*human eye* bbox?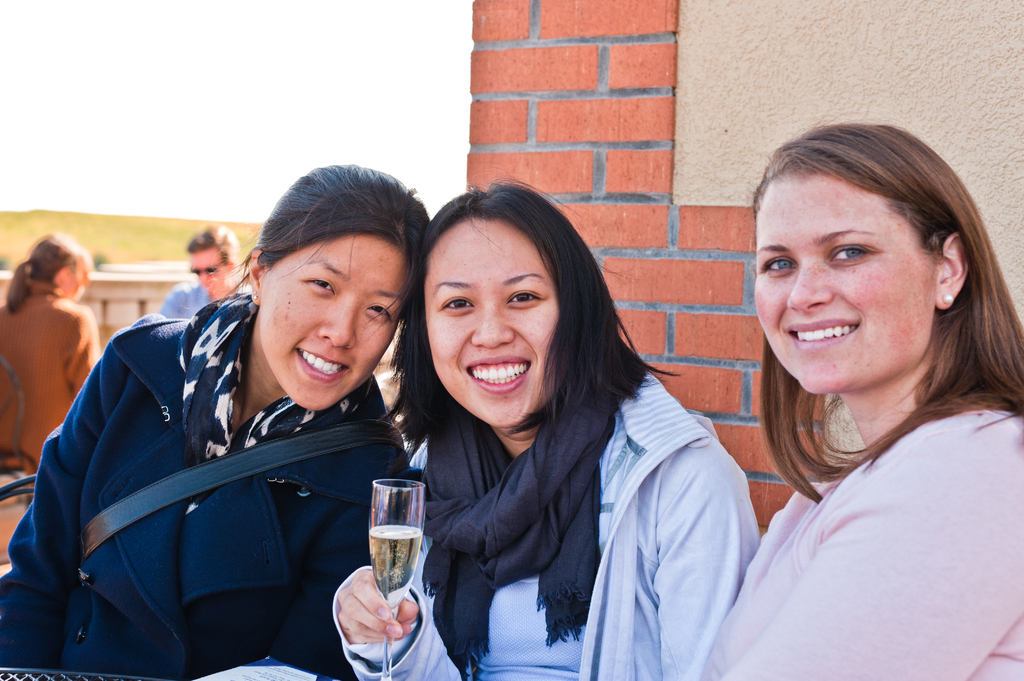
Rect(364, 302, 396, 321)
